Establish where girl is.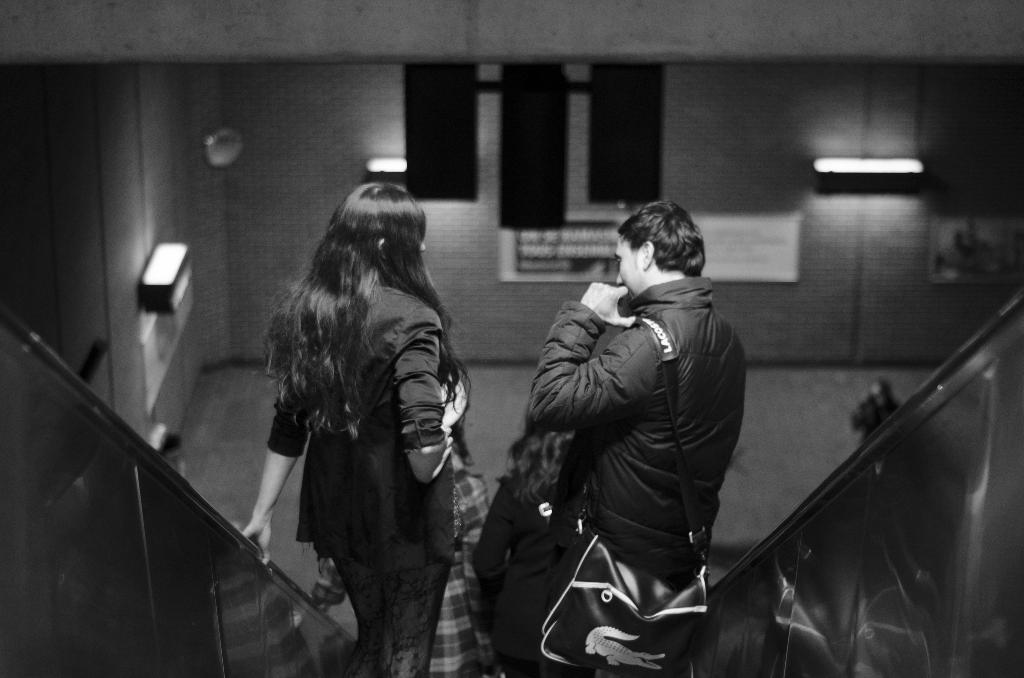
Established at rect(235, 175, 472, 677).
